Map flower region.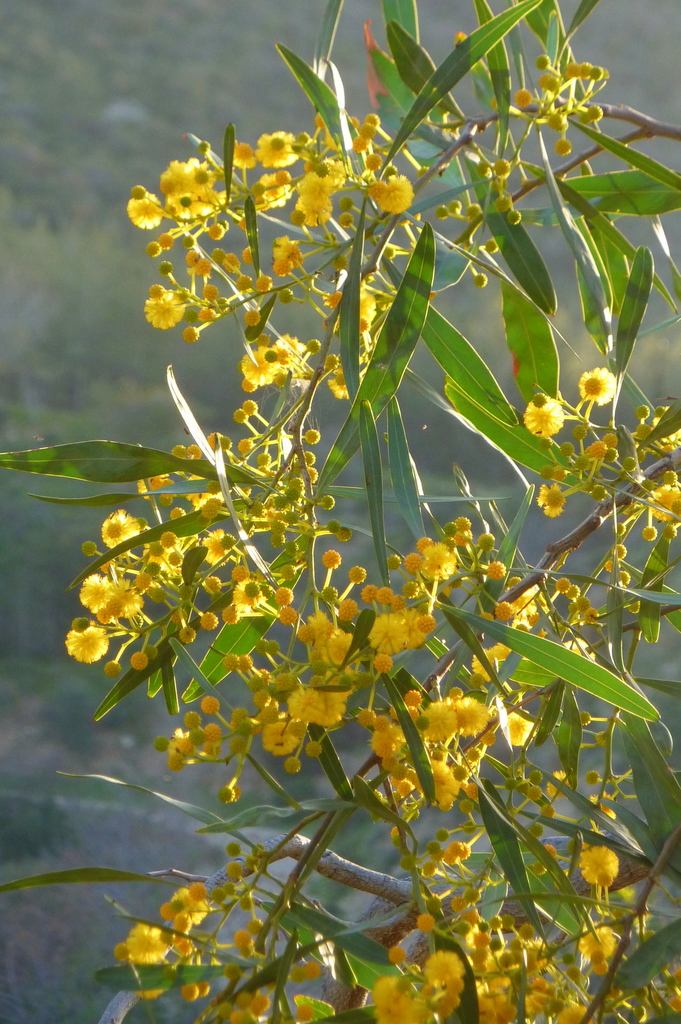
Mapped to [x1=259, y1=714, x2=300, y2=758].
